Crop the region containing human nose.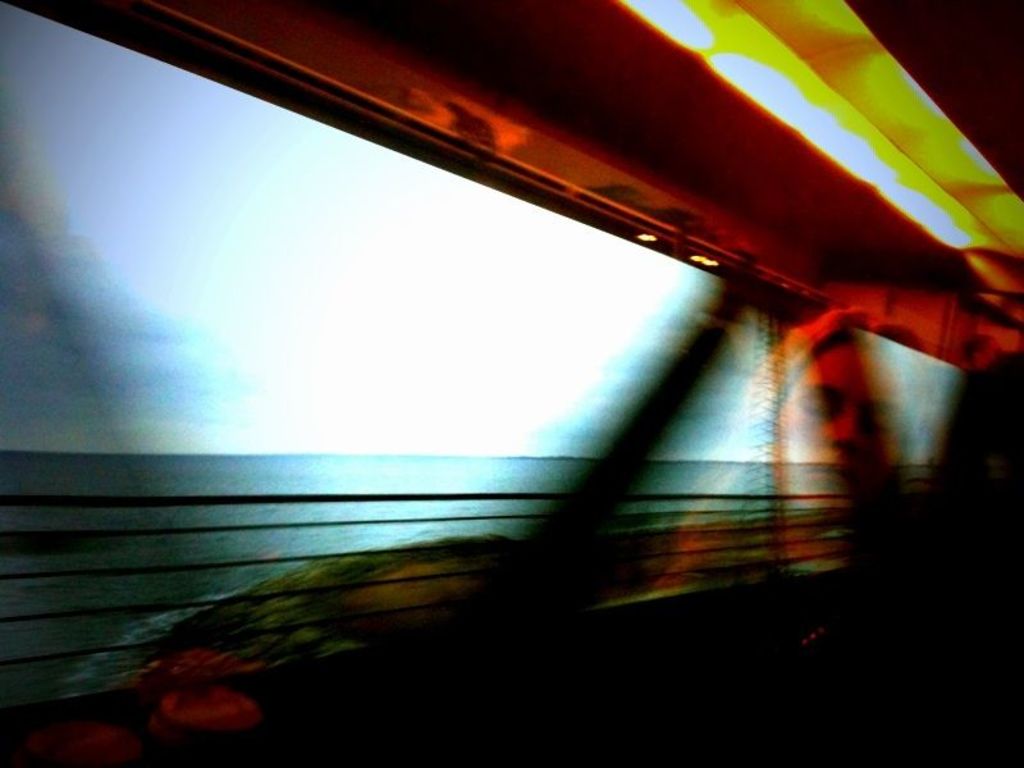
Crop region: (left=824, top=412, right=863, bottom=444).
